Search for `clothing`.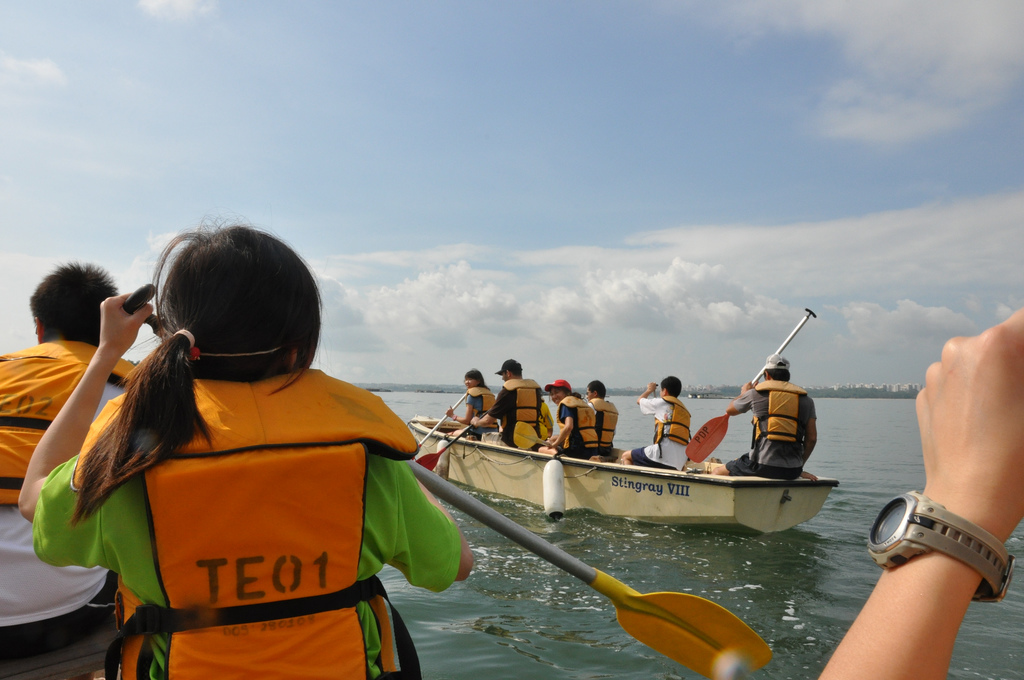
Found at box(491, 375, 555, 454).
